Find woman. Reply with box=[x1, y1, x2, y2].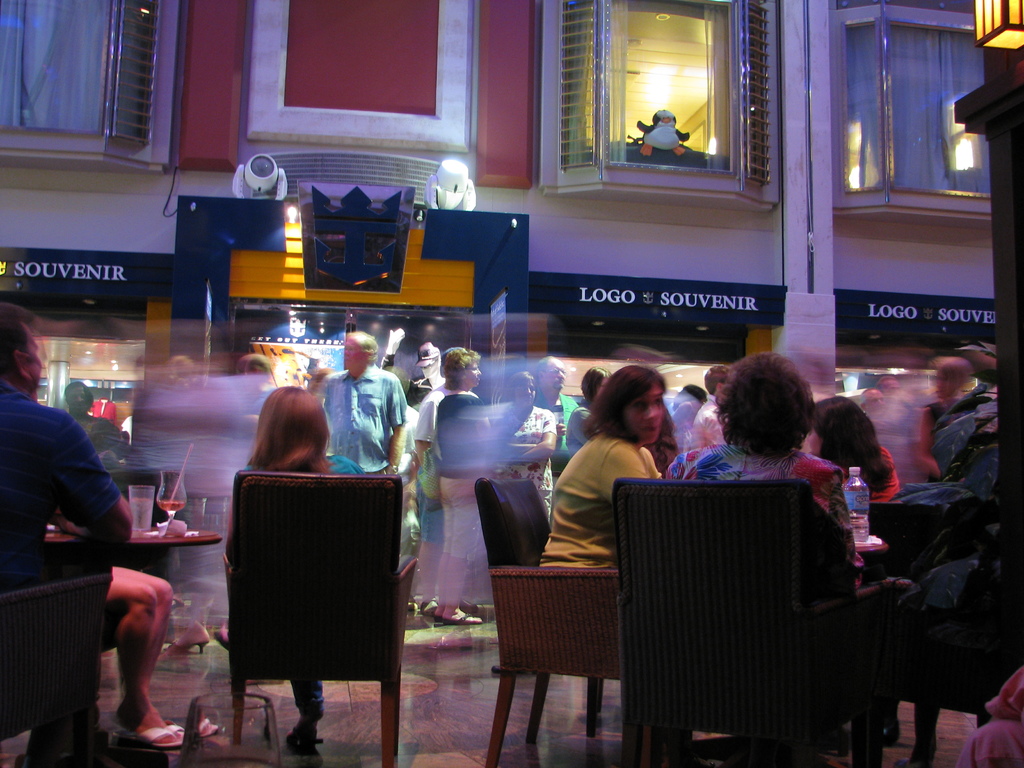
box=[913, 356, 979, 483].
